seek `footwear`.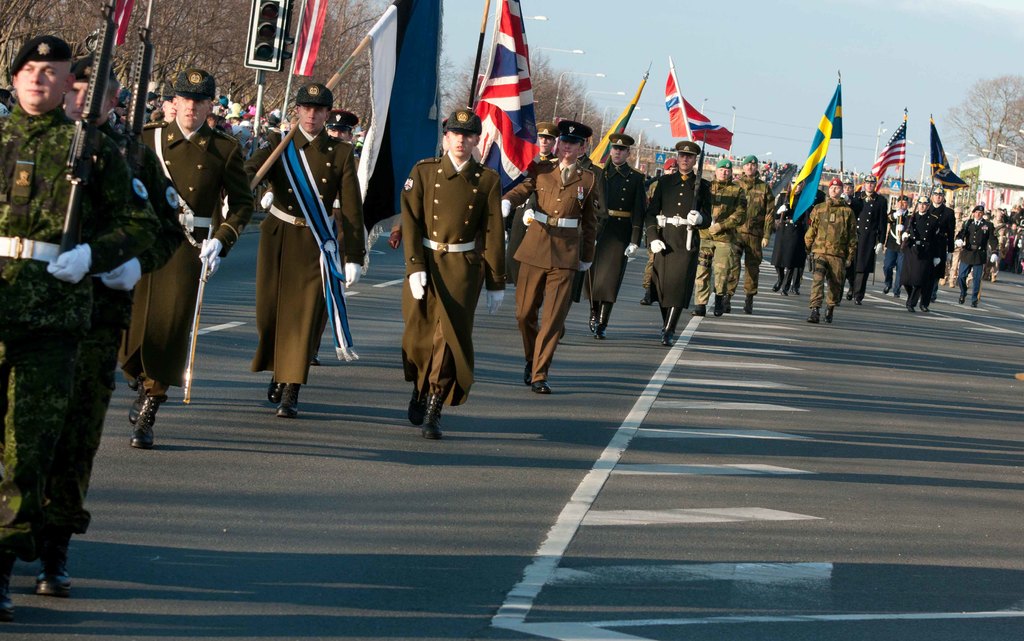
(780, 280, 791, 297).
